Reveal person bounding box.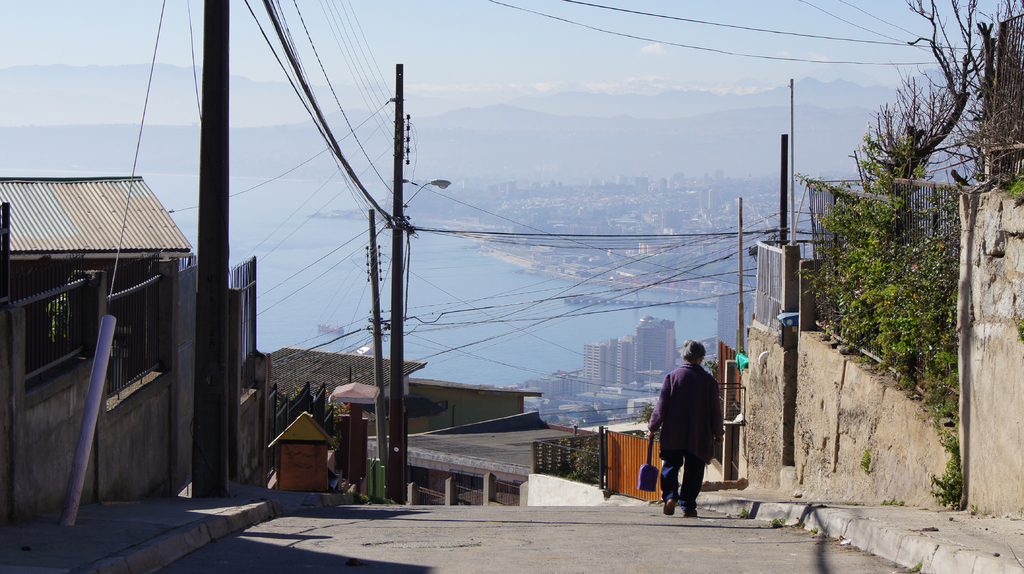
Revealed: pyautogui.locateOnScreen(320, 404, 372, 498).
